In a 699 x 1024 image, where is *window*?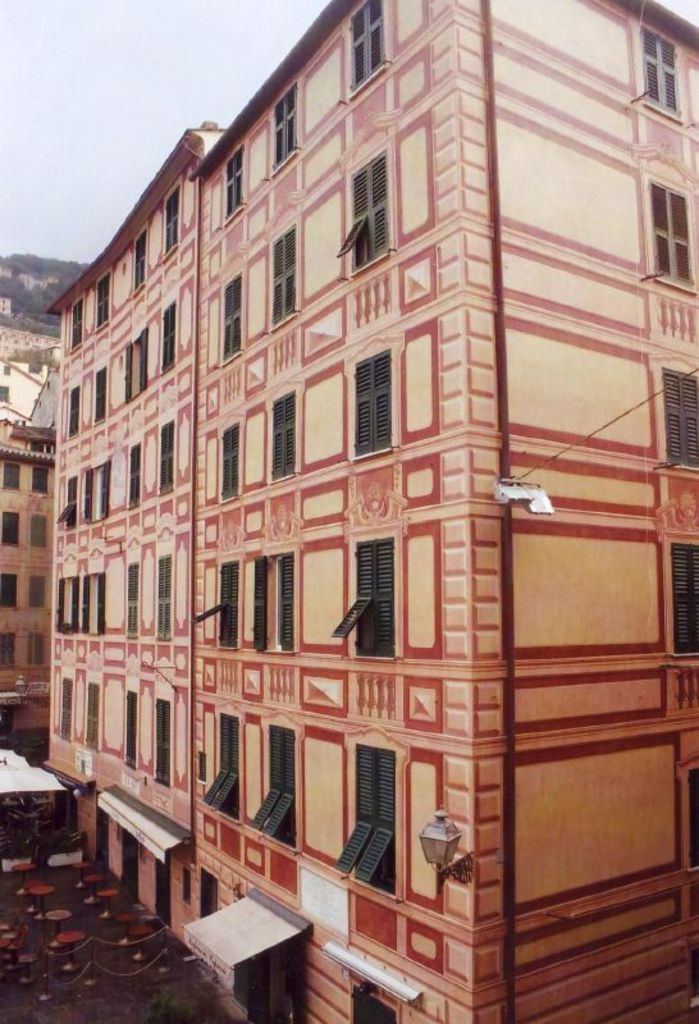
264, 225, 300, 326.
